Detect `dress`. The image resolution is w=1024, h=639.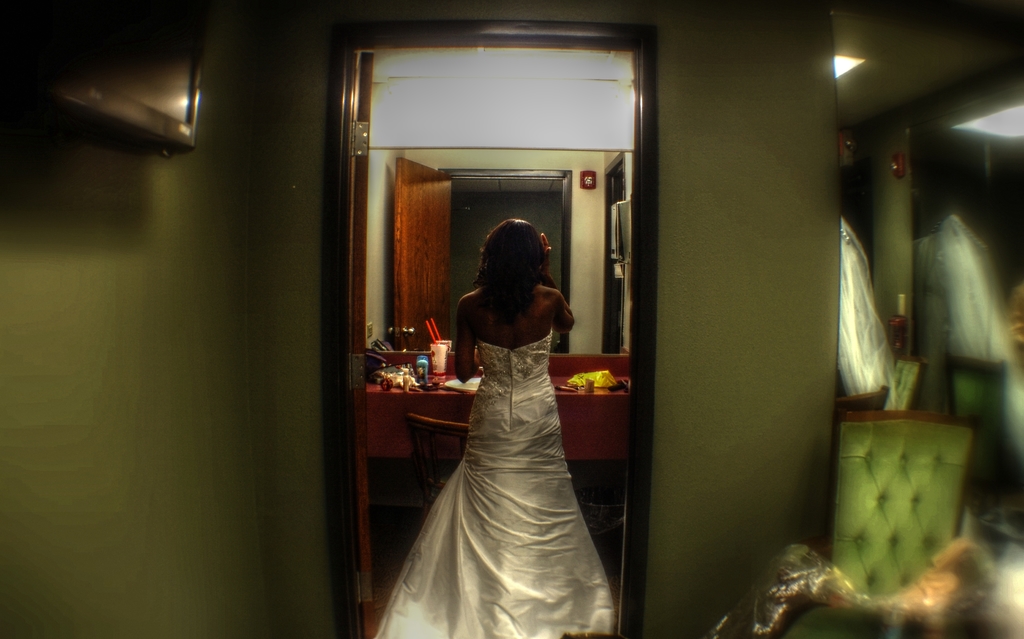
pyautogui.locateOnScreen(368, 326, 617, 638).
